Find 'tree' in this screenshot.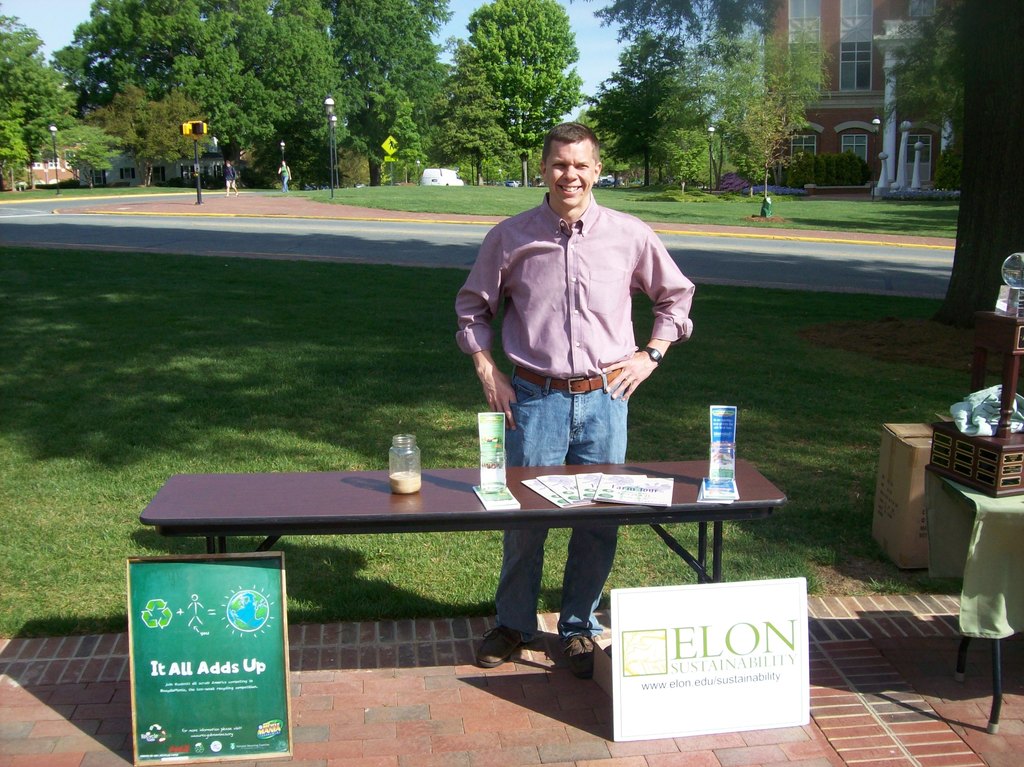
The bounding box for 'tree' is l=188, t=0, r=340, b=194.
